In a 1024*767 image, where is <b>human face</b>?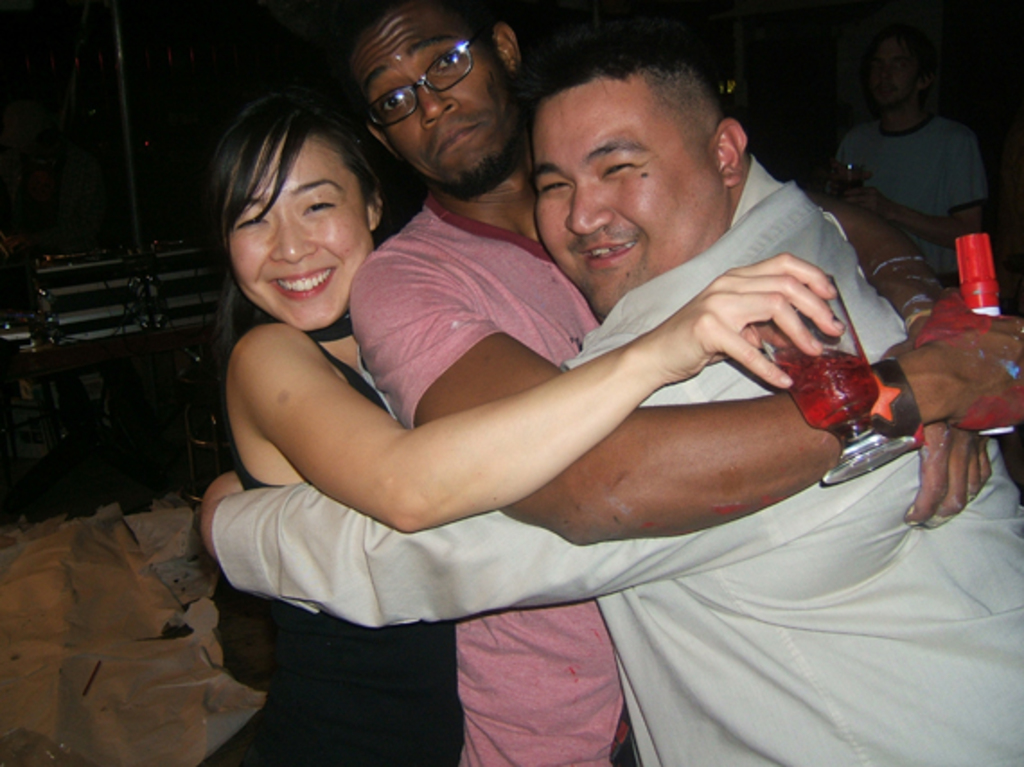
862 27 922 104.
